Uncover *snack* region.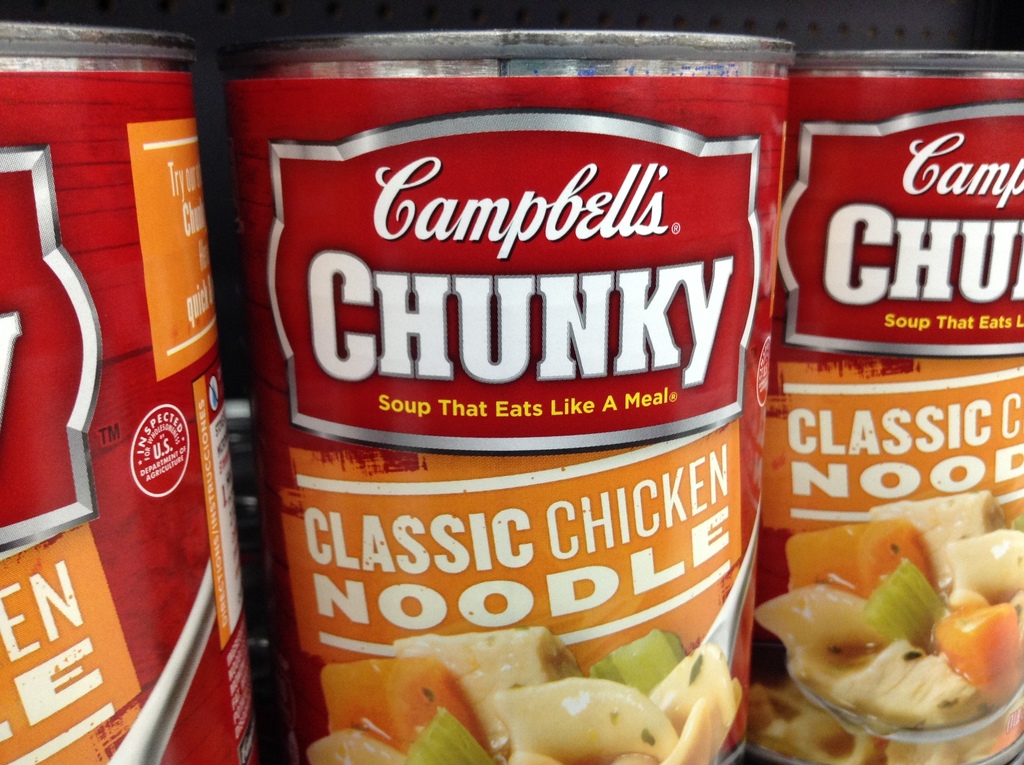
Uncovered: [250, 68, 800, 764].
